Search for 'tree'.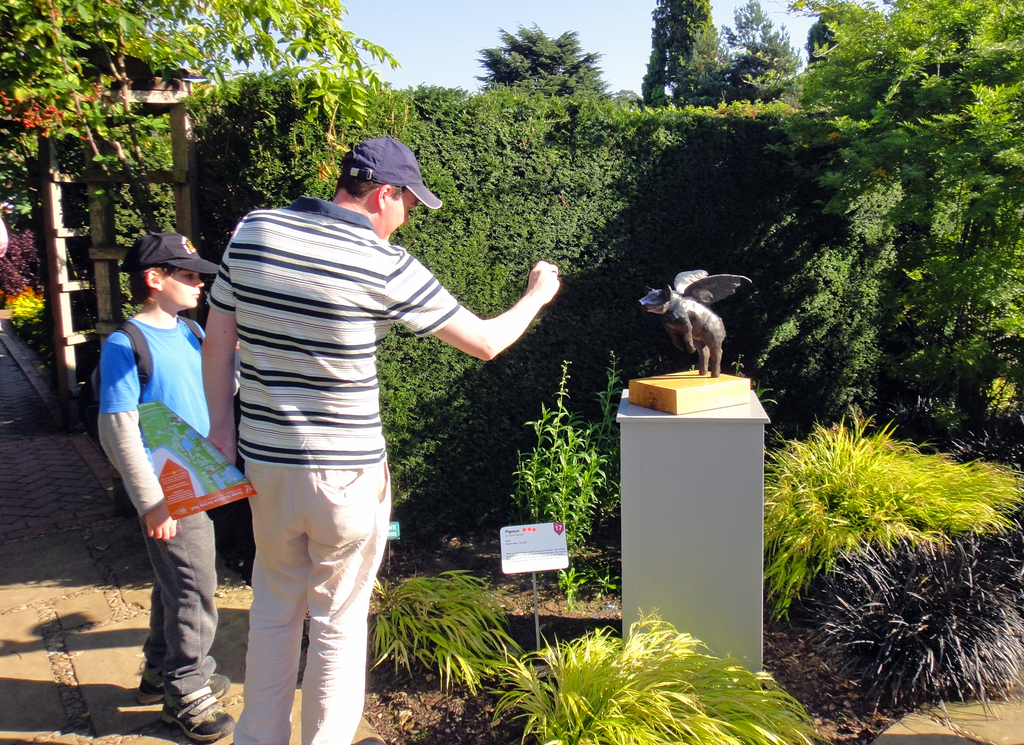
Found at (x1=630, y1=0, x2=739, y2=109).
